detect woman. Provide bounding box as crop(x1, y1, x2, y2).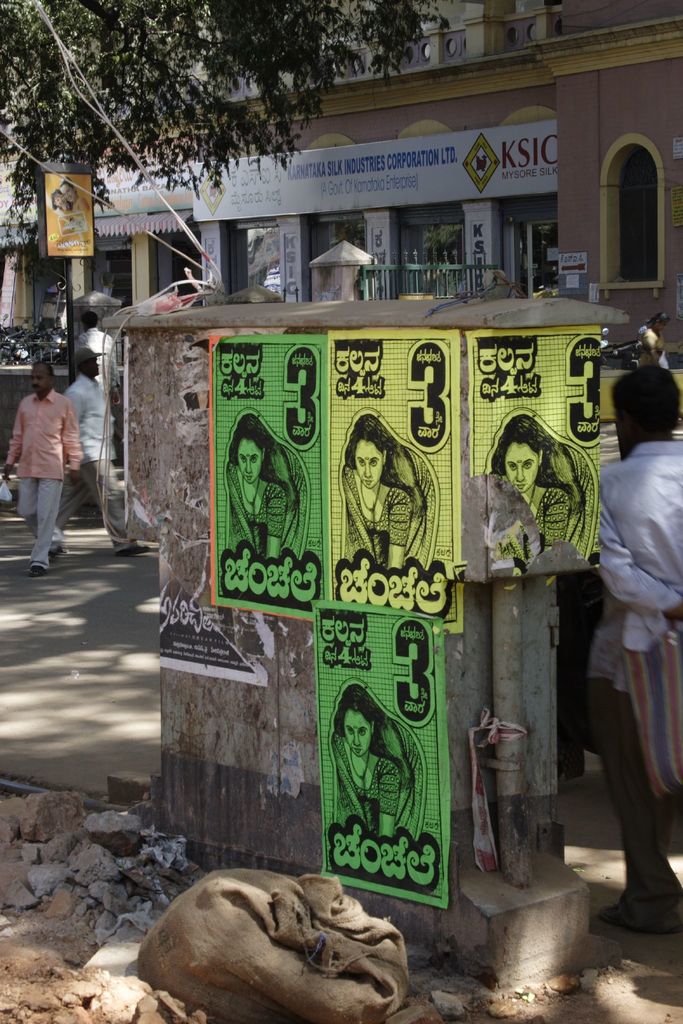
crop(331, 404, 441, 579).
